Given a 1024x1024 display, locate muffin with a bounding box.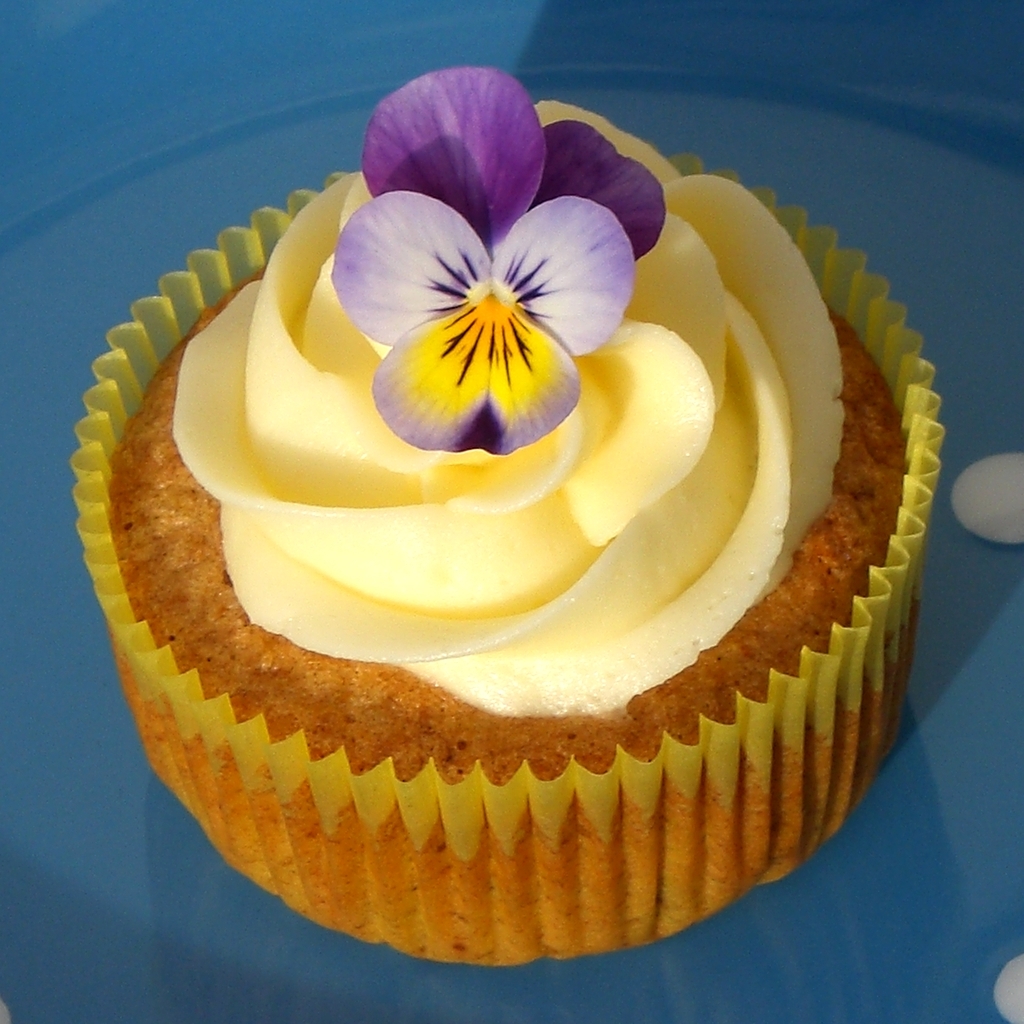
Located: l=65, t=60, r=949, b=964.
